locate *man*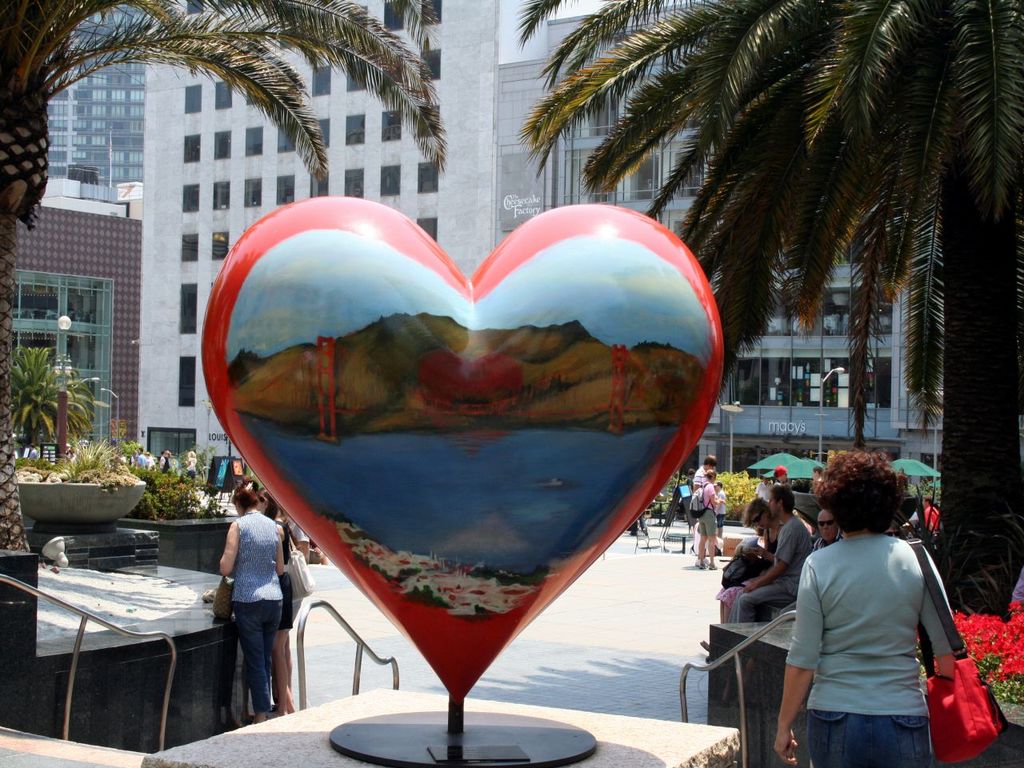
select_region(726, 489, 819, 709)
